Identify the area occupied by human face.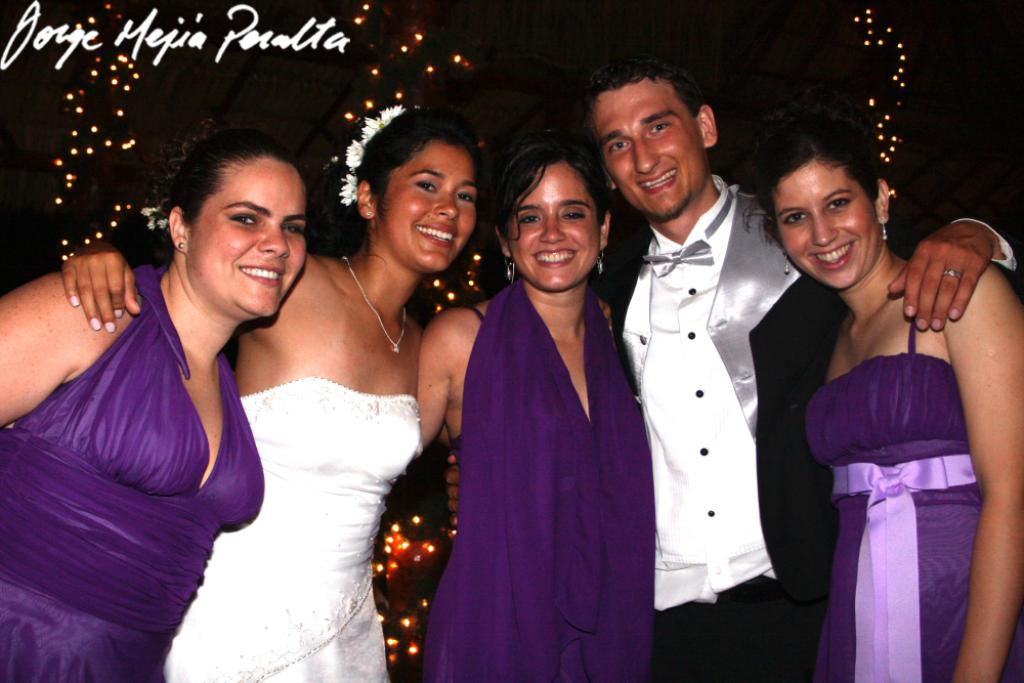
Area: bbox=(374, 132, 474, 267).
